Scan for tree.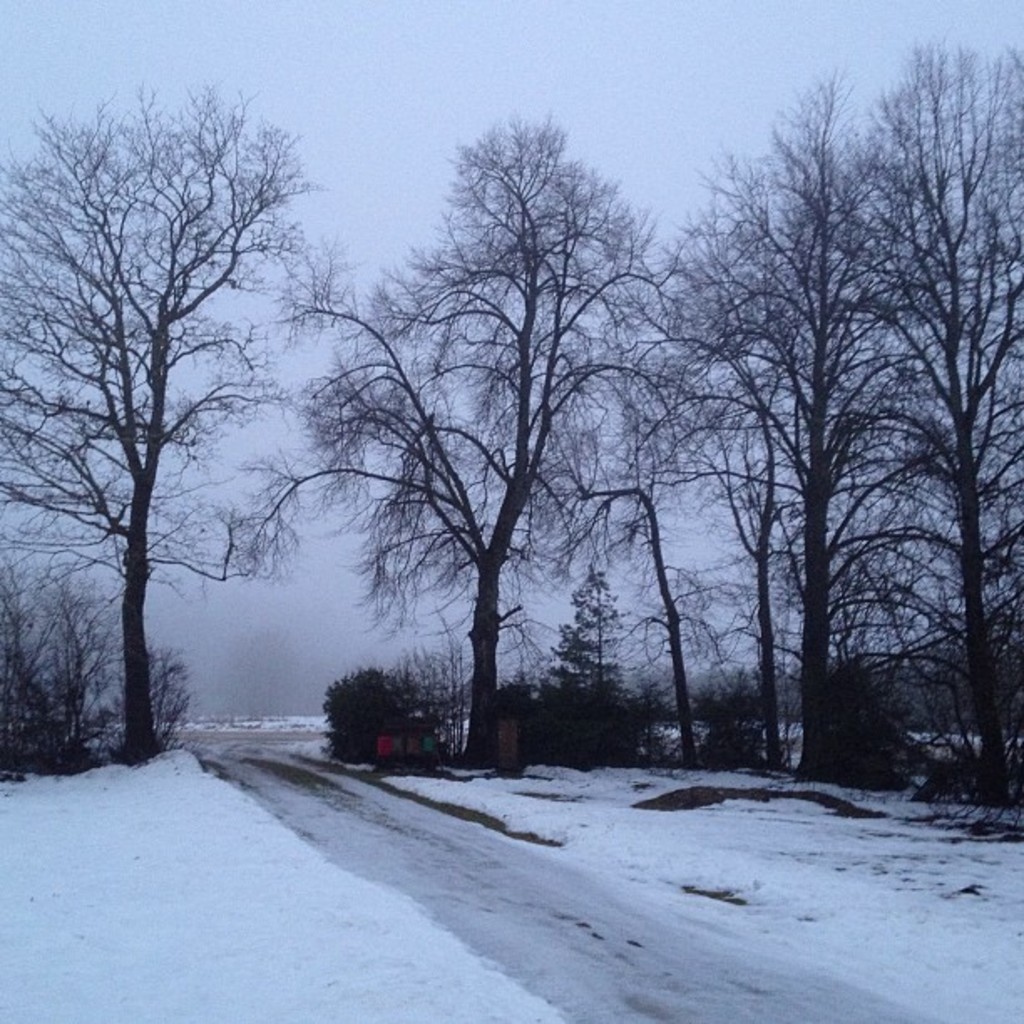
Scan result: BBox(40, 65, 348, 790).
